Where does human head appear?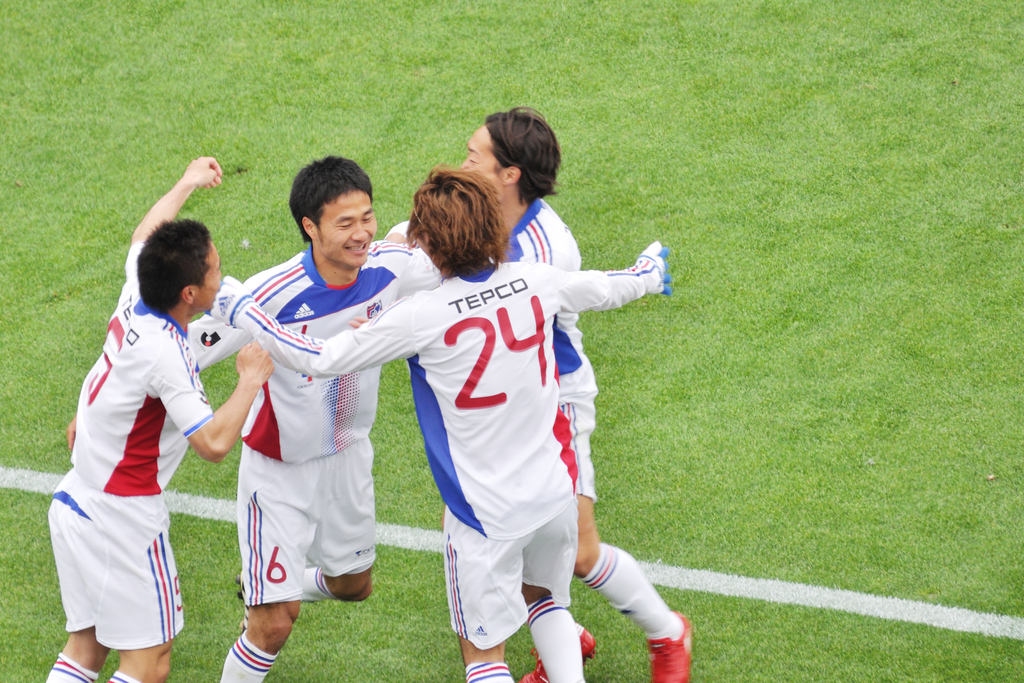
Appears at 290, 156, 380, 268.
